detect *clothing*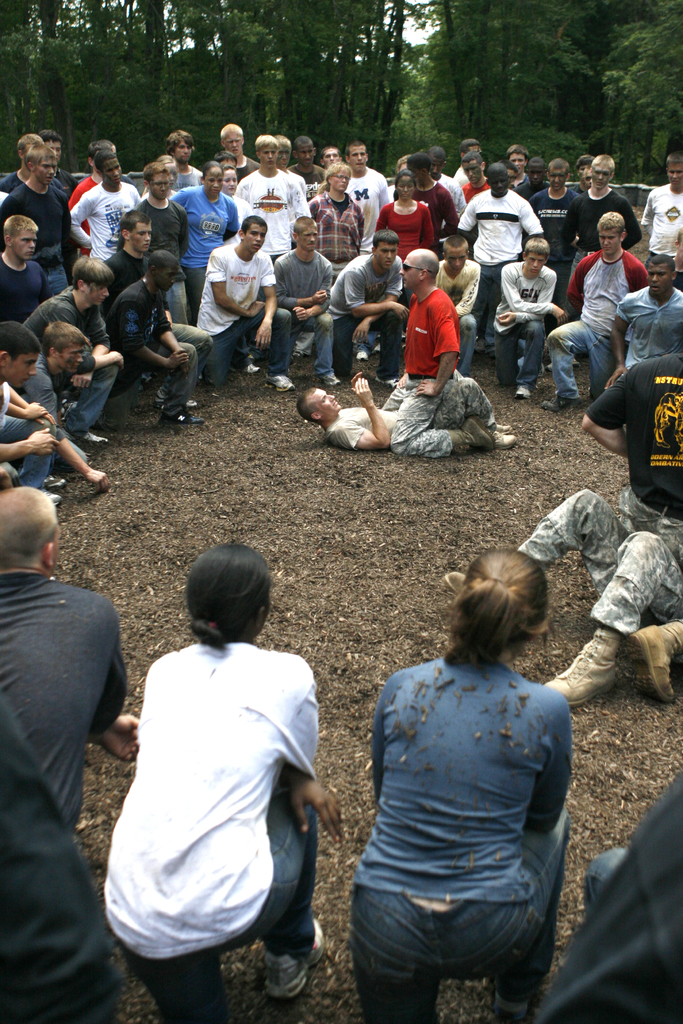
<bbox>459, 188, 539, 264</bbox>
